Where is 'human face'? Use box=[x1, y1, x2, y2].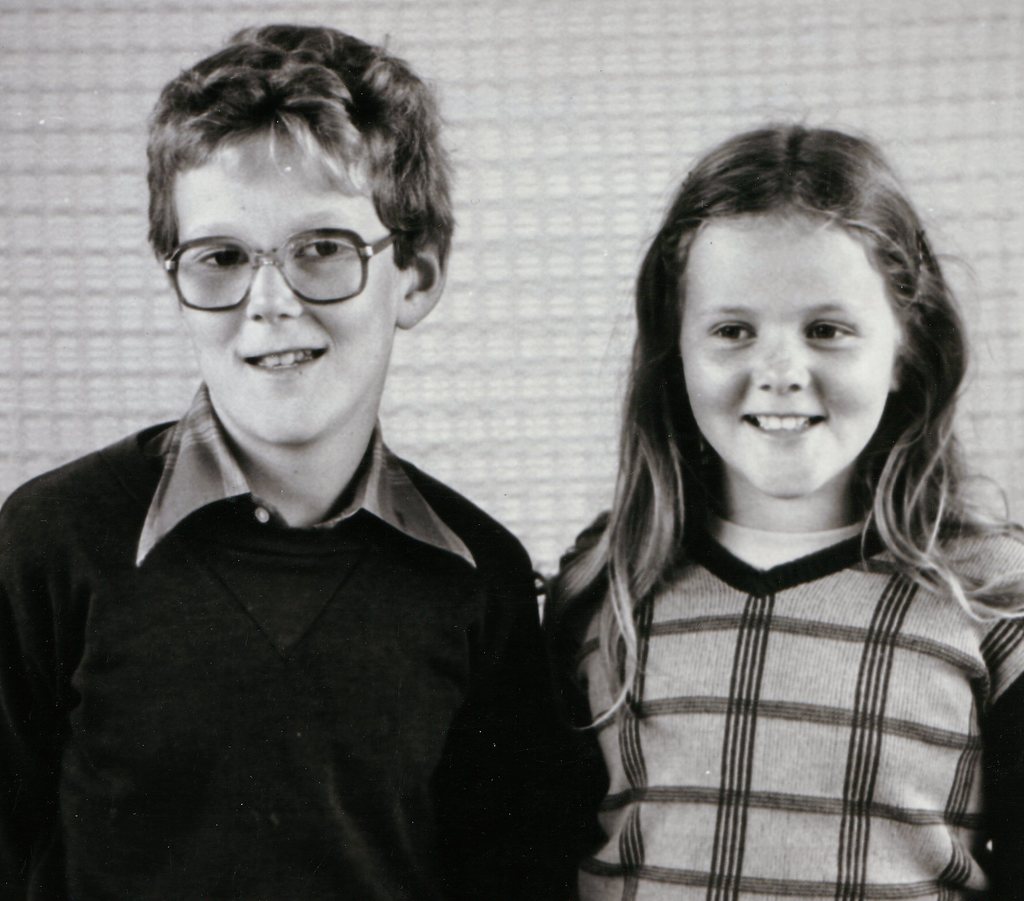
box=[177, 142, 396, 445].
